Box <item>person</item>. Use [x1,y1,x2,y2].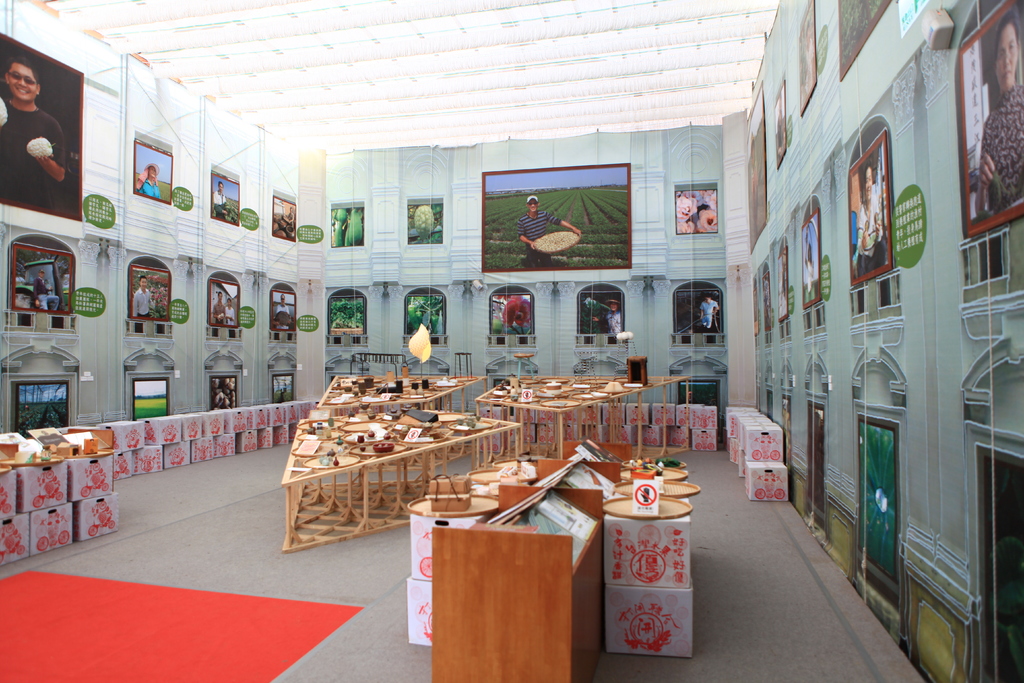
[214,181,234,217].
